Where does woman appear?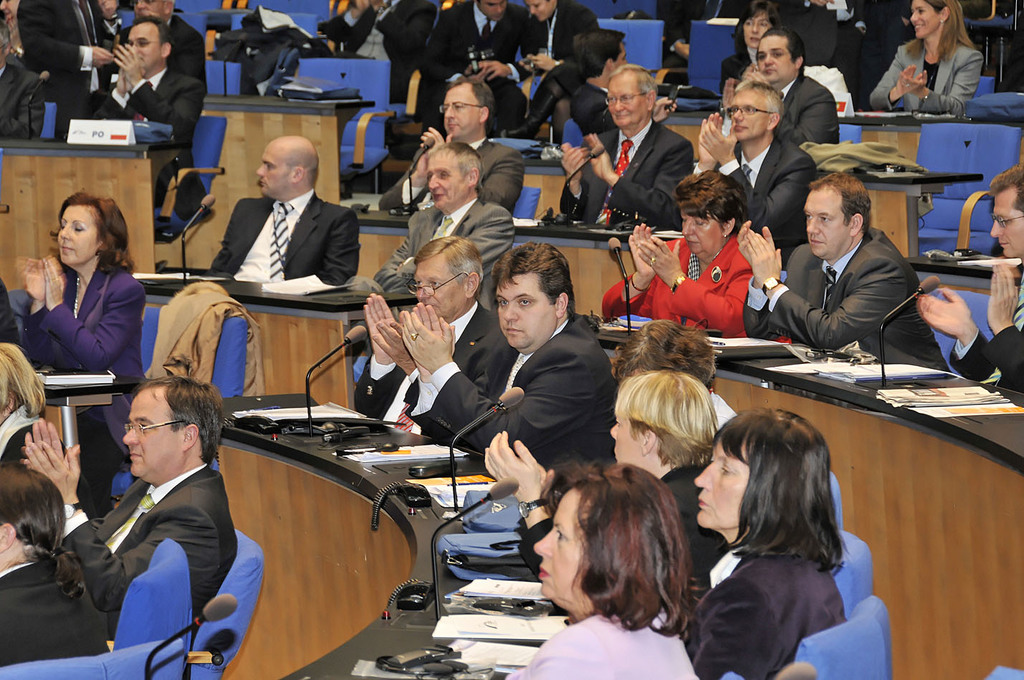
Appears at <region>611, 159, 767, 335</region>.
